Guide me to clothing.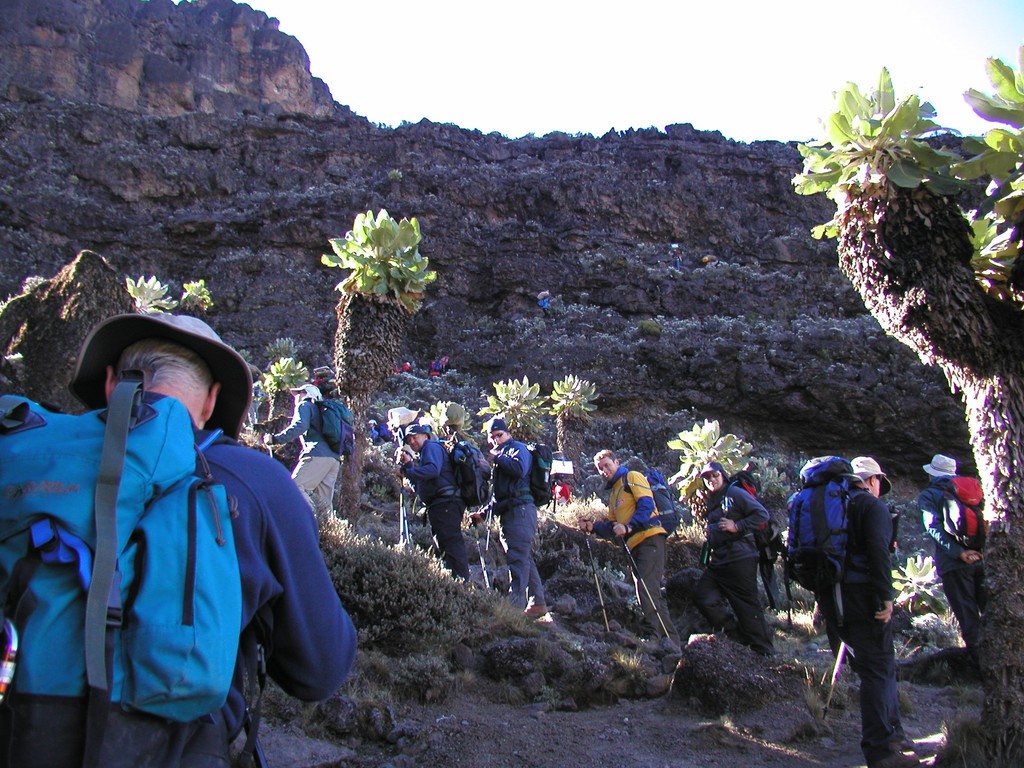
Guidance: [x1=593, y1=465, x2=685, y2=672].
